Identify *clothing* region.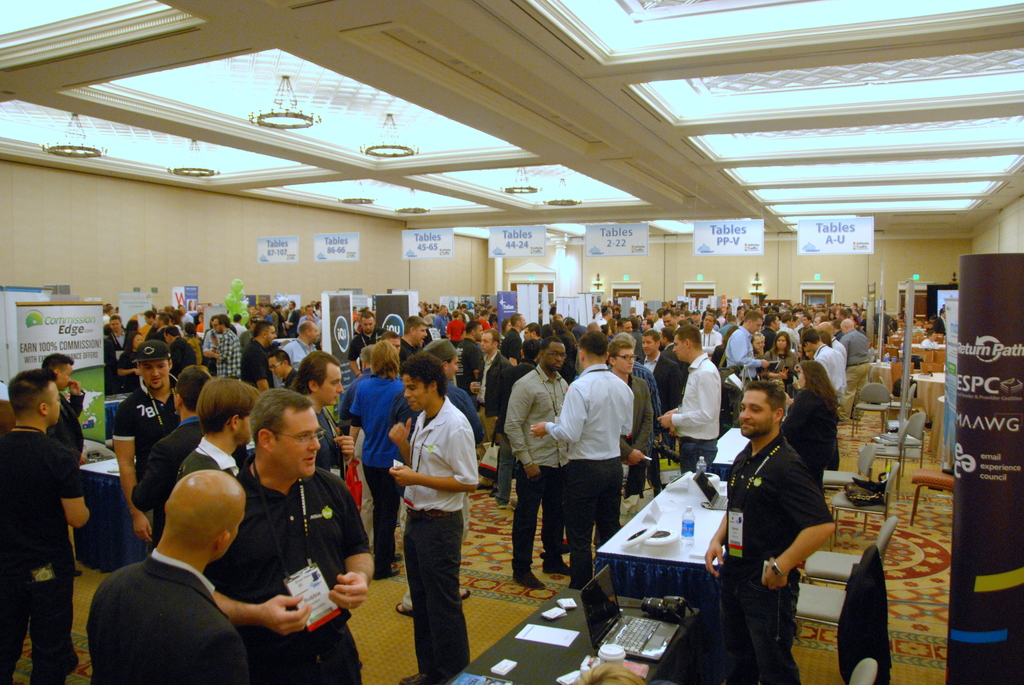
Region: 819/347/847/400.
